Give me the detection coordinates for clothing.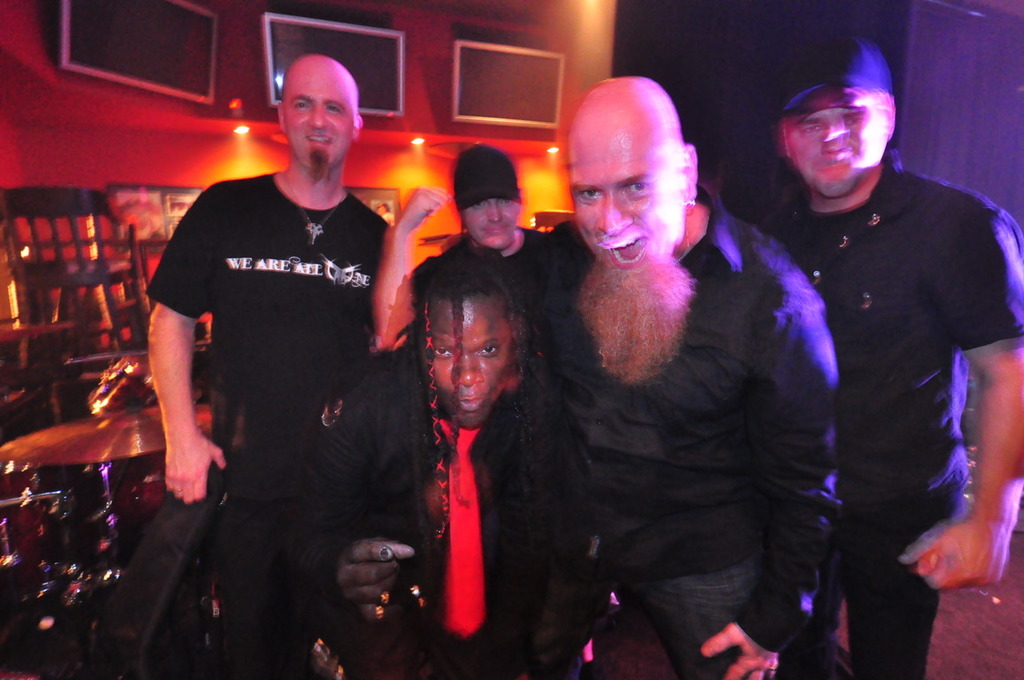
[306, 402, 568, 679].
